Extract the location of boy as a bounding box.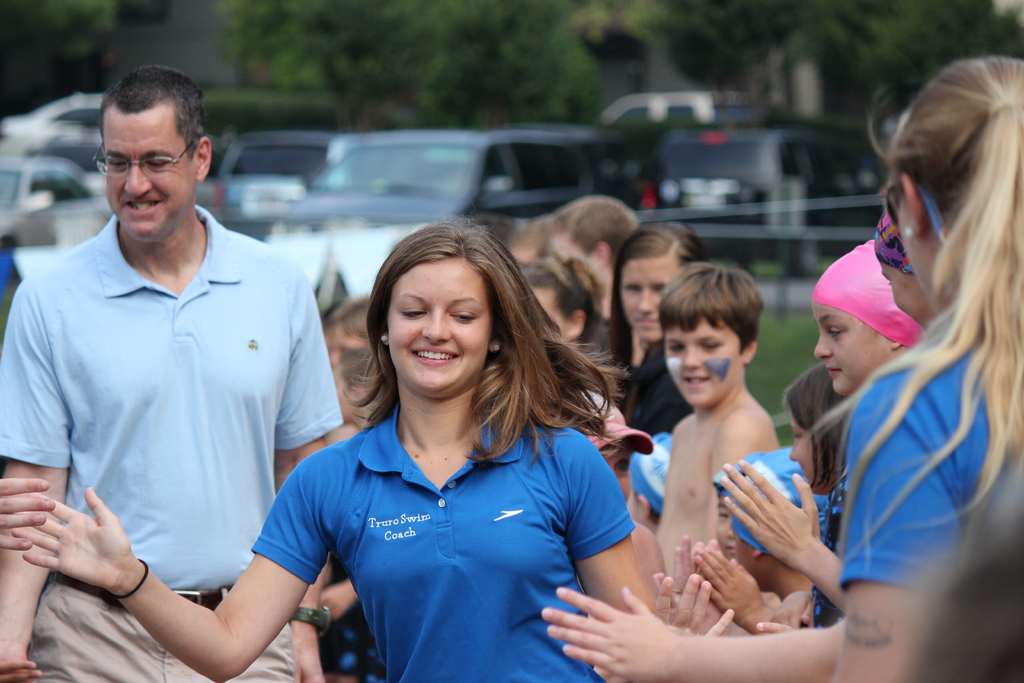
649/261/783/577.
